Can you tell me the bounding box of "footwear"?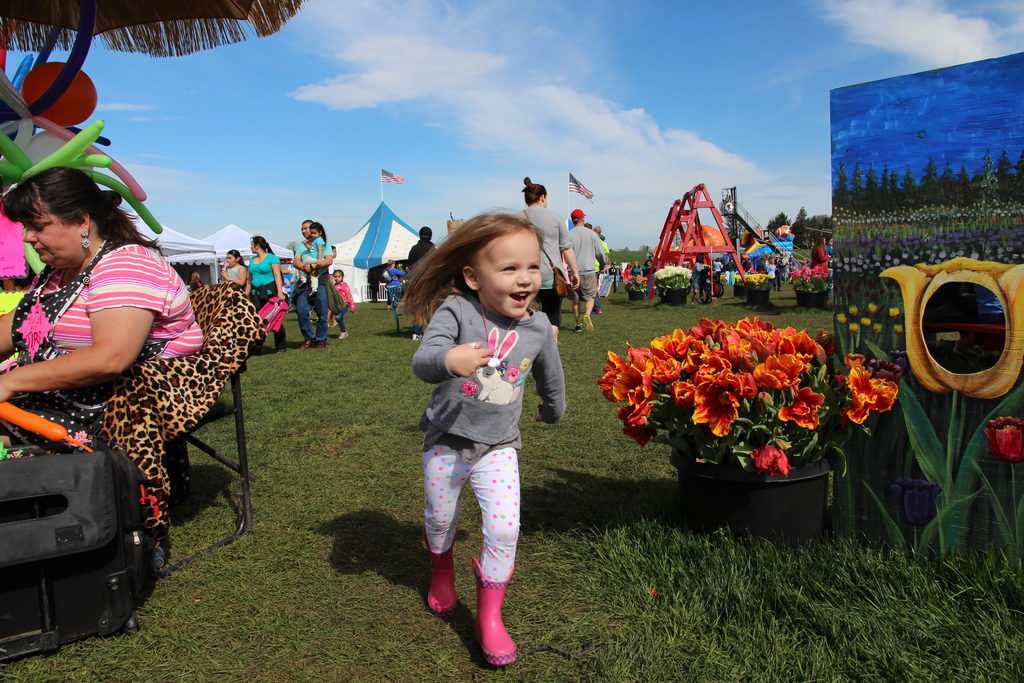
422:536:460:616.
